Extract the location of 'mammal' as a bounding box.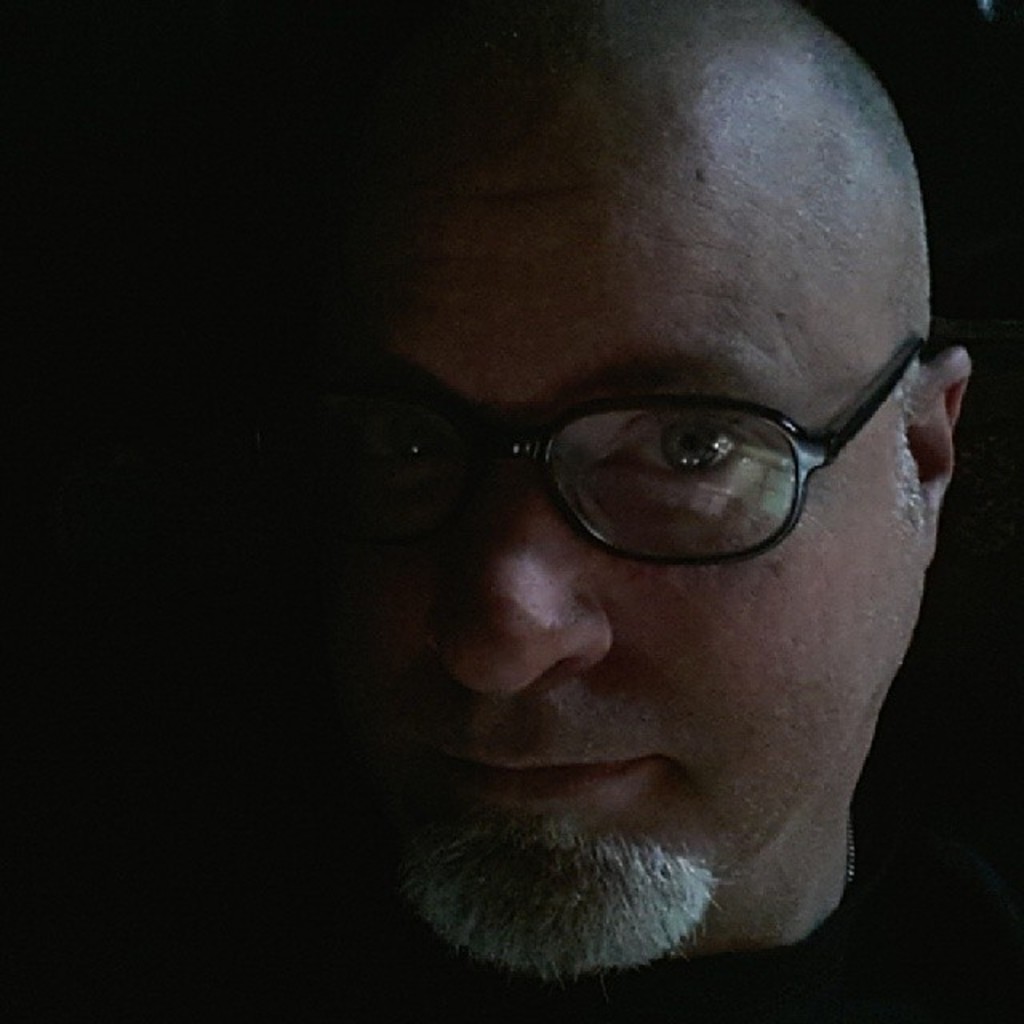
221/0/1023/1023.
